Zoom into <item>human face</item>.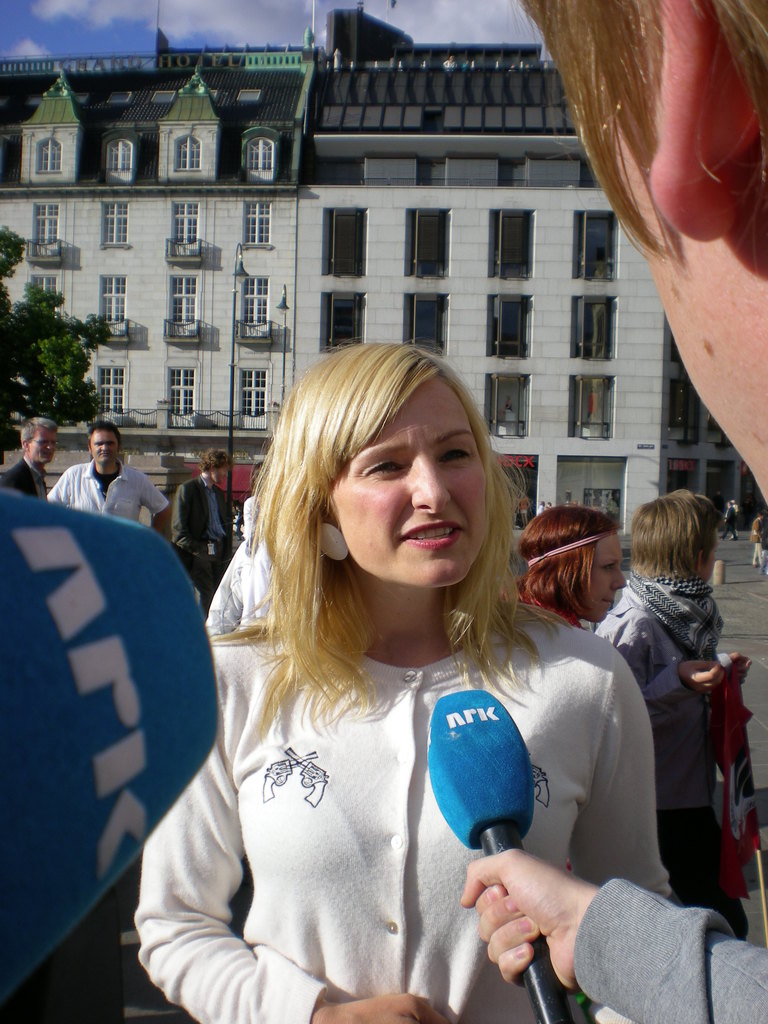
Zoom target: left=81, top=429, right=123, bottom=473.
